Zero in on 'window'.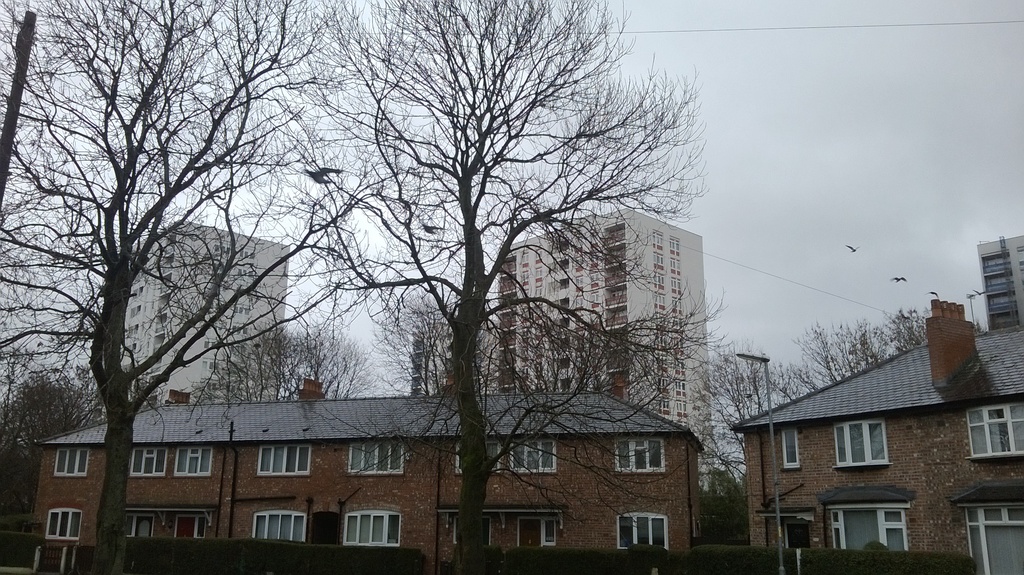
Zeroed in: x1=821 y1=485 x2=910 y2=563.
